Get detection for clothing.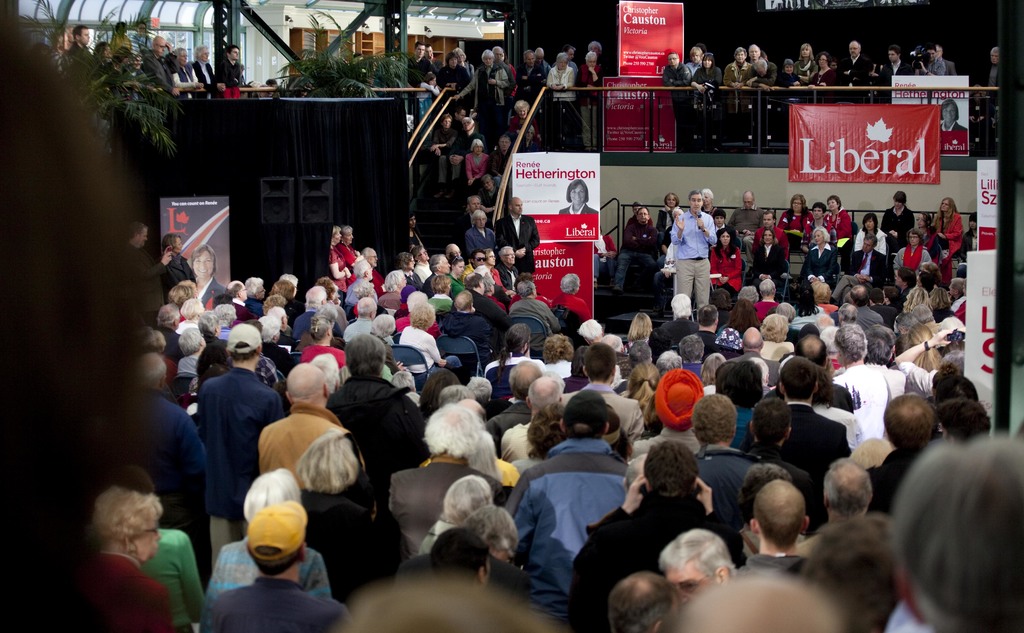
Detection: (x1=828, y1=202, x2=850, y2=239).
